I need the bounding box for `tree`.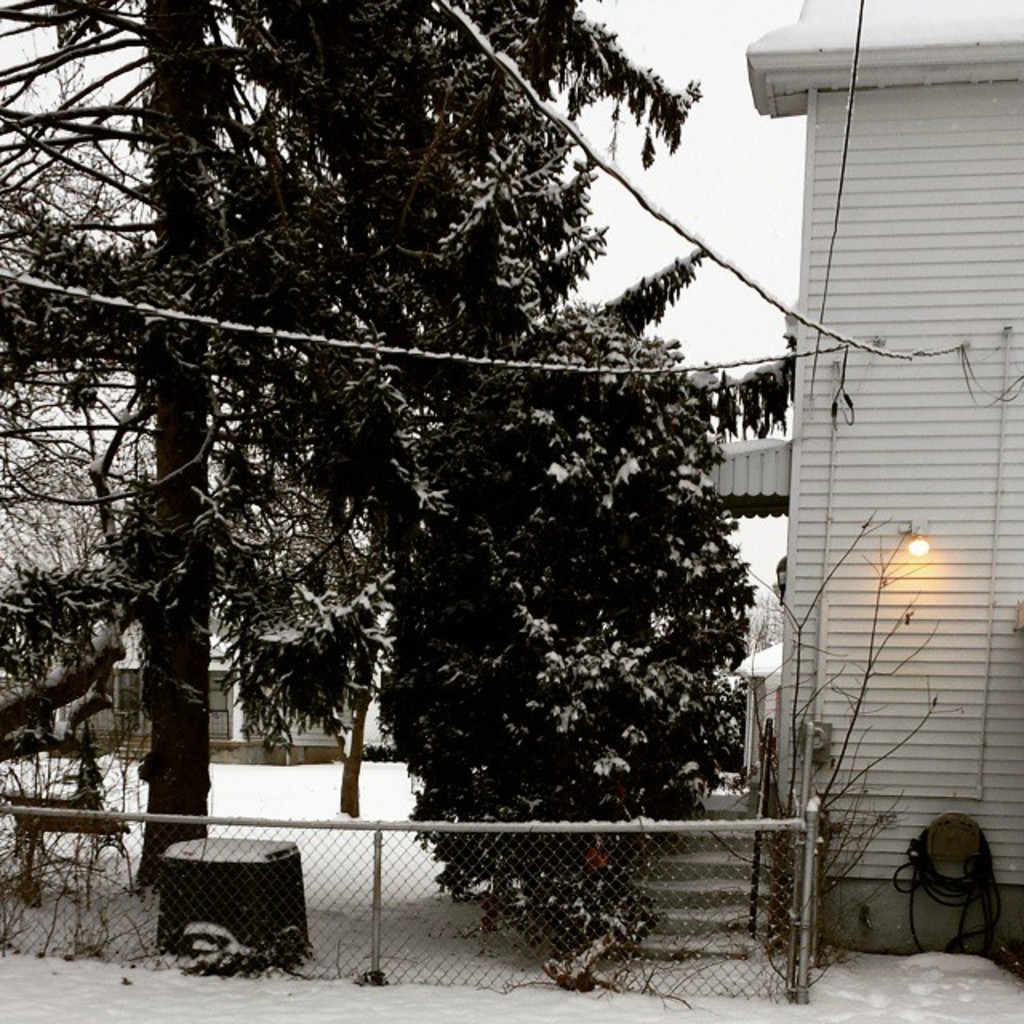
Here it is: box=[6, 0, 818, 883].
